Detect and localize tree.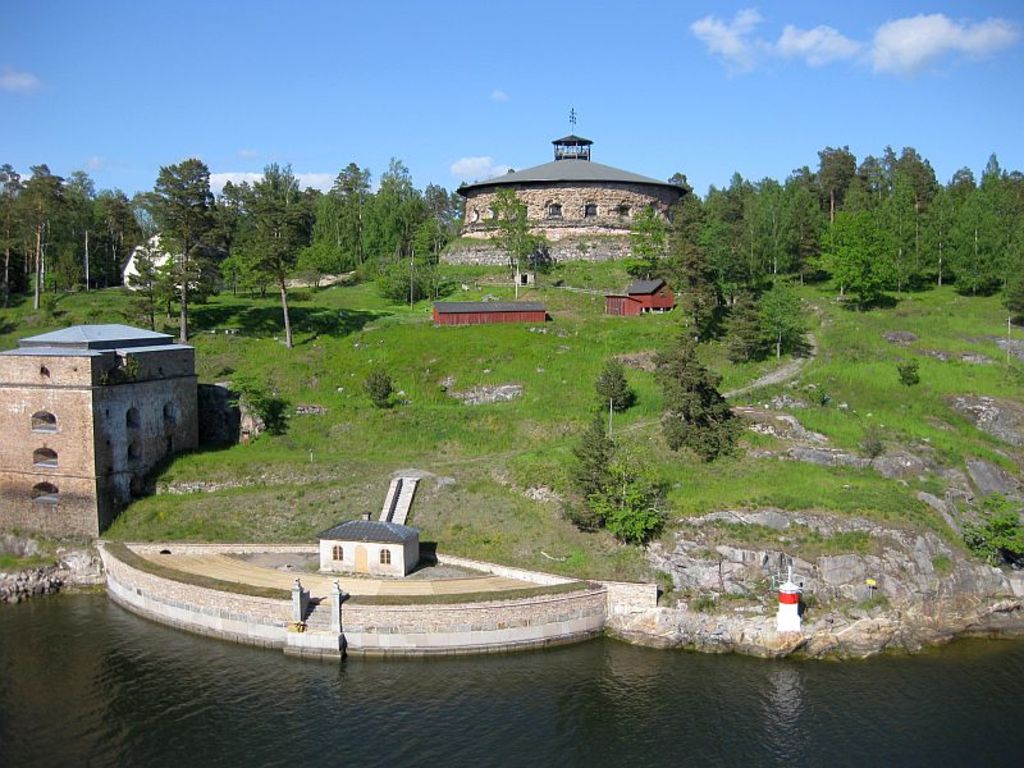
Localized at (509, 229, 553, 280).
